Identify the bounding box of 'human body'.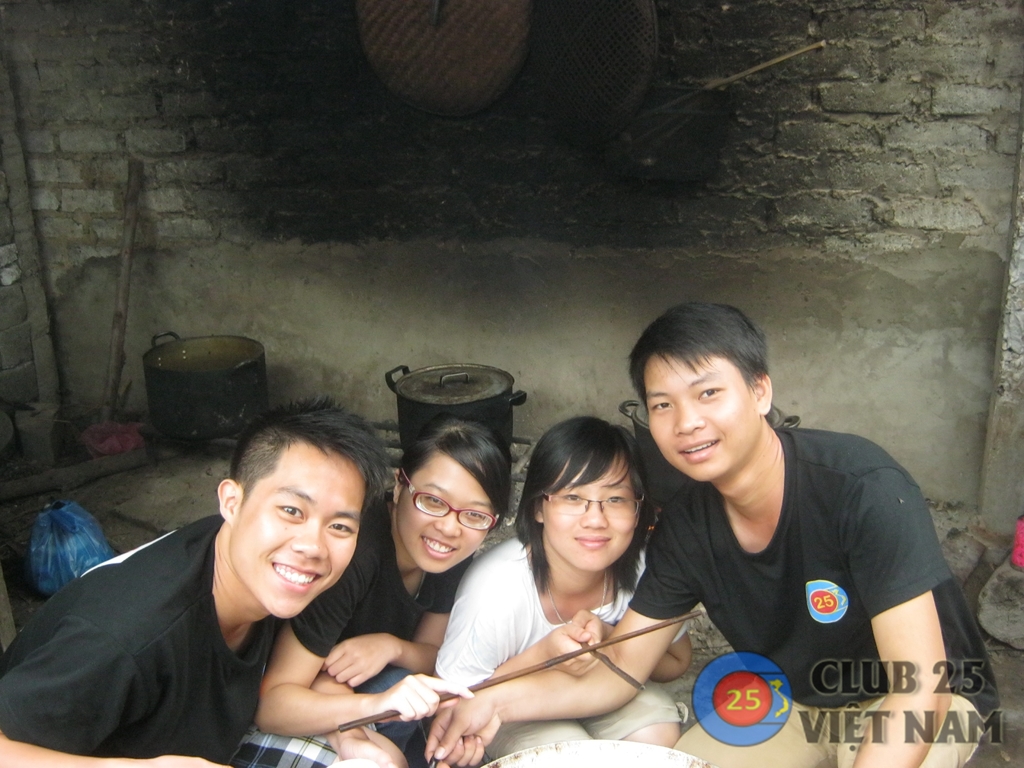
(left=426, top=535, right=698, bottom=761).
